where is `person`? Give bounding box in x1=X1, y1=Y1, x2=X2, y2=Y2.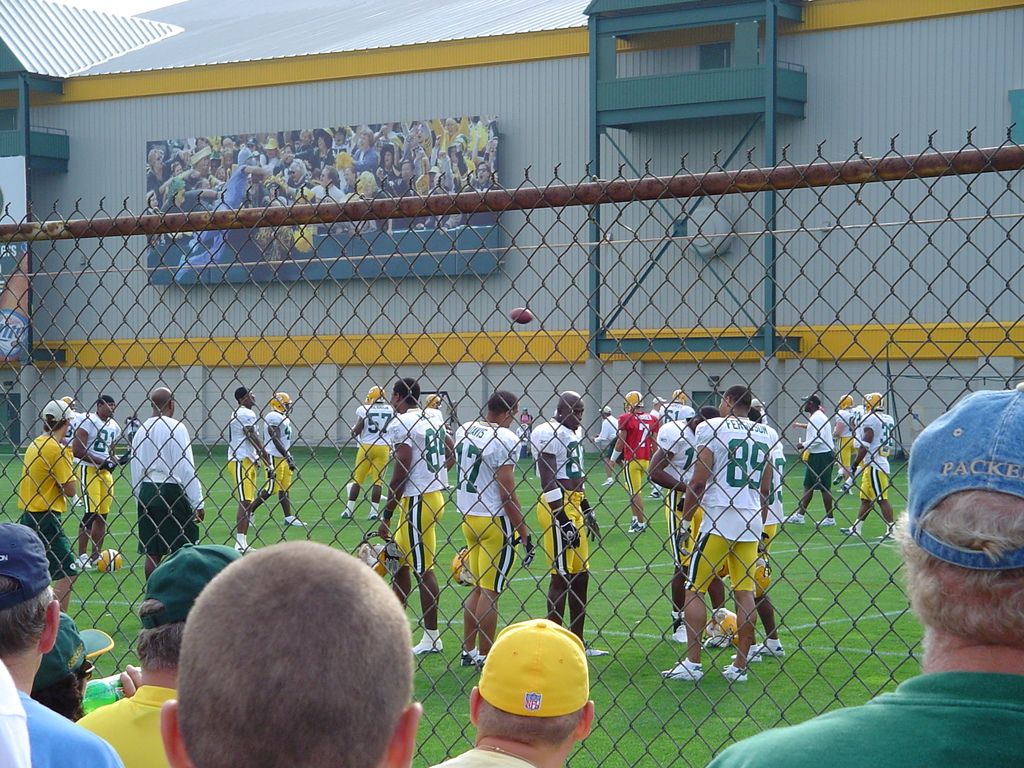
x1=255, y1=392, x2=310, y2=534.
